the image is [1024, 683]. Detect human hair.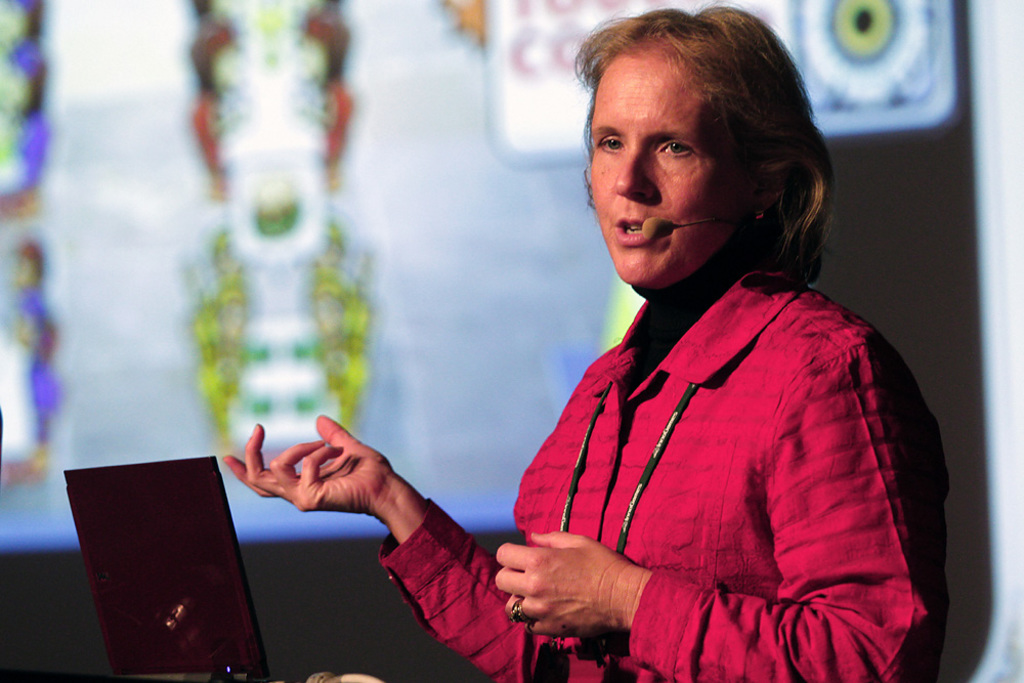
Detection: <region>581, 10, 812, 271</region>.
